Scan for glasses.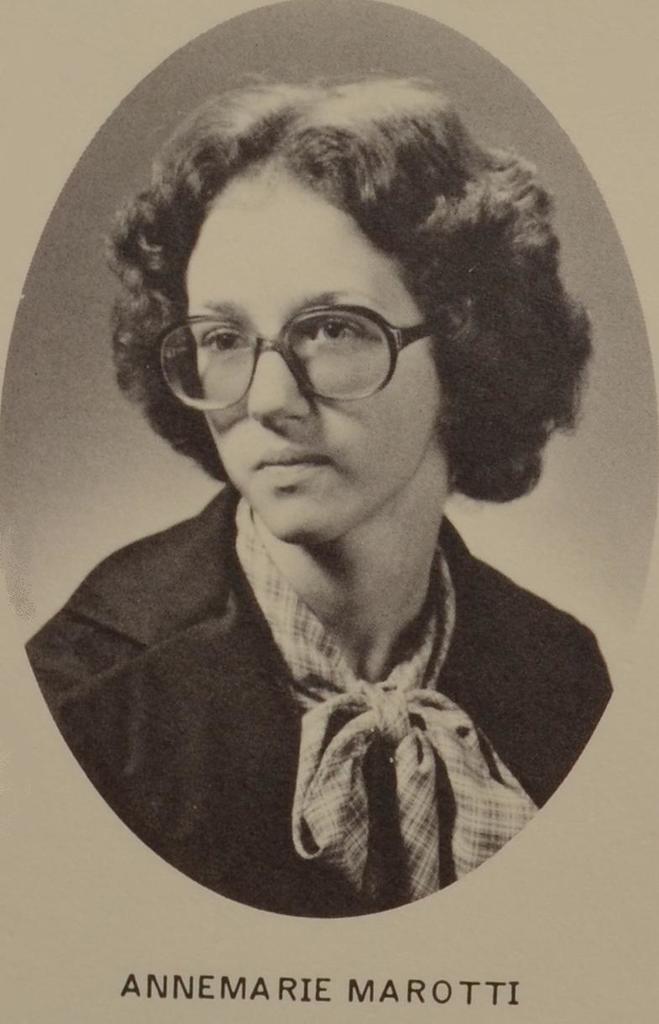
Scan result: (149,293,452,394).
